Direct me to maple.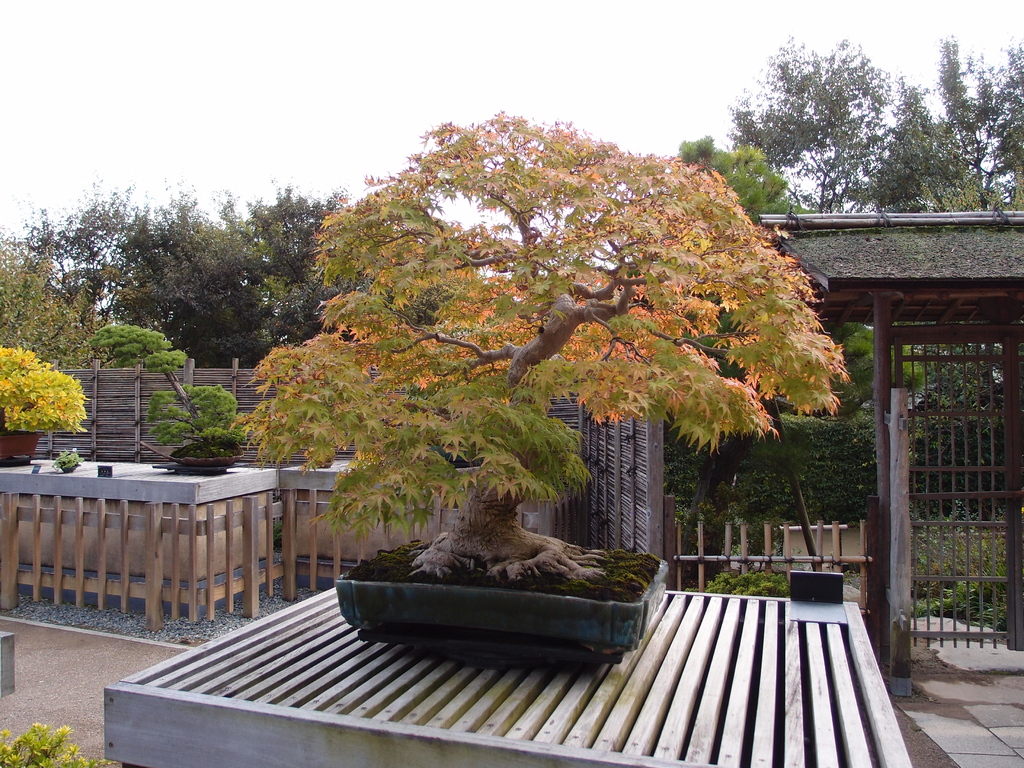
Direction: crop(232, 122, 844, 556).
